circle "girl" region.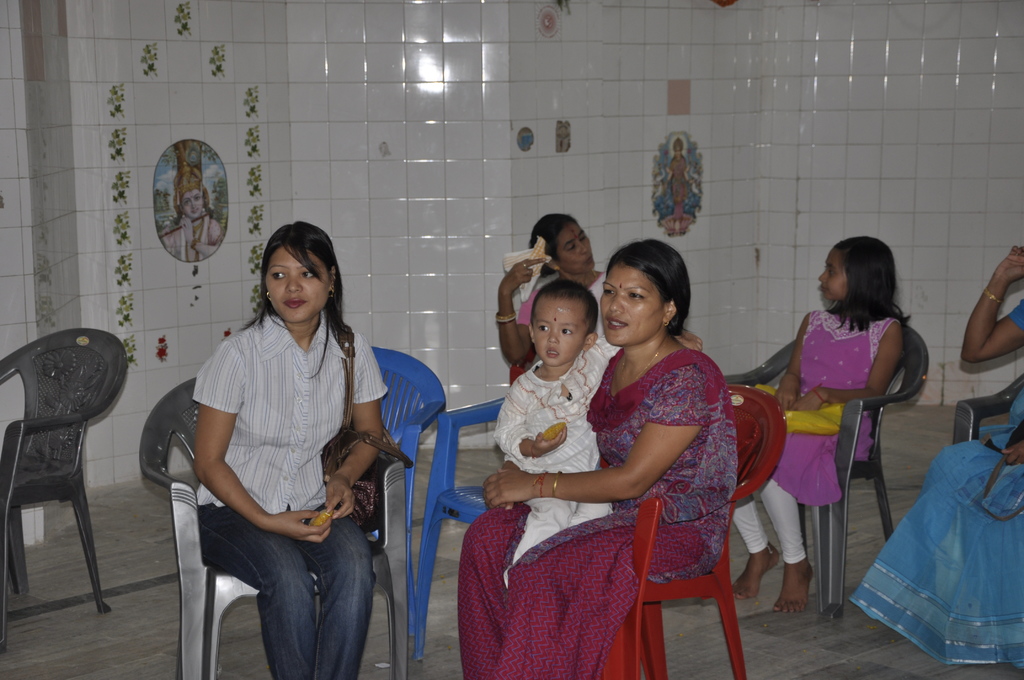
Region: x1=183 y1=214 x2=389 y2=679.
